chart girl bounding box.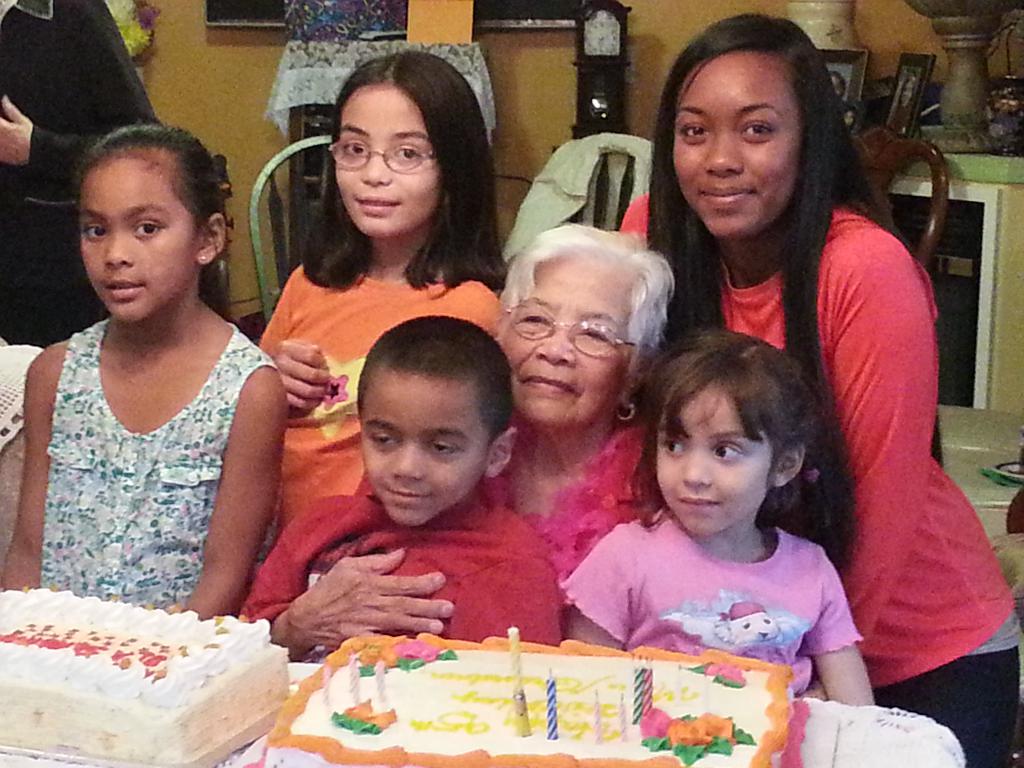
Charted: [x1=264, y1=49, x2=524, y2=394].
